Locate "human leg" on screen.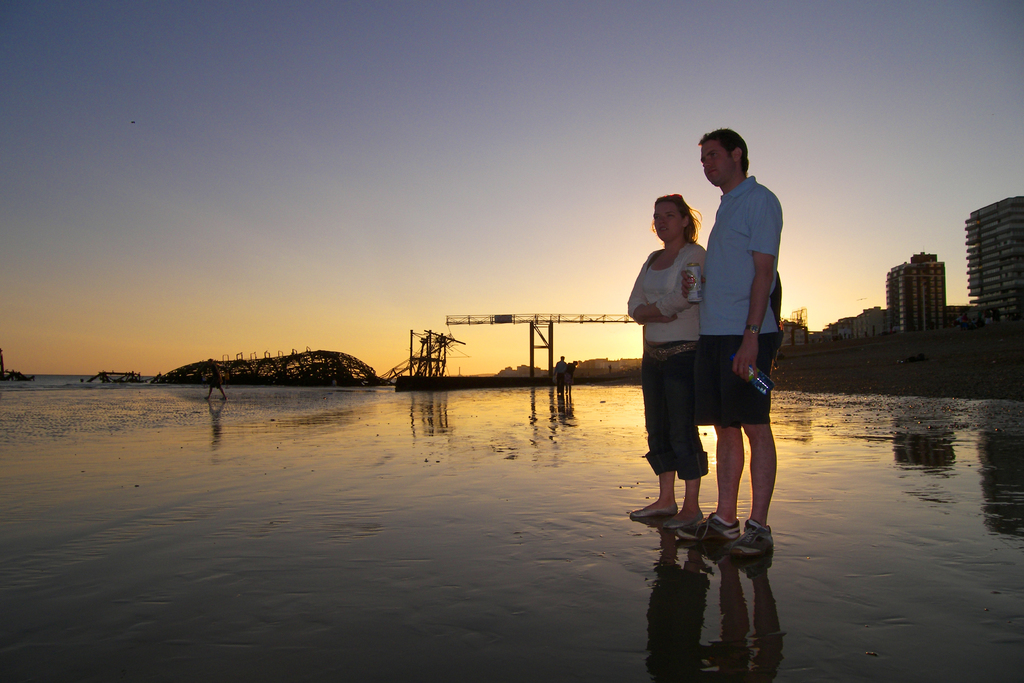
On screen at 717 434 779 545.
